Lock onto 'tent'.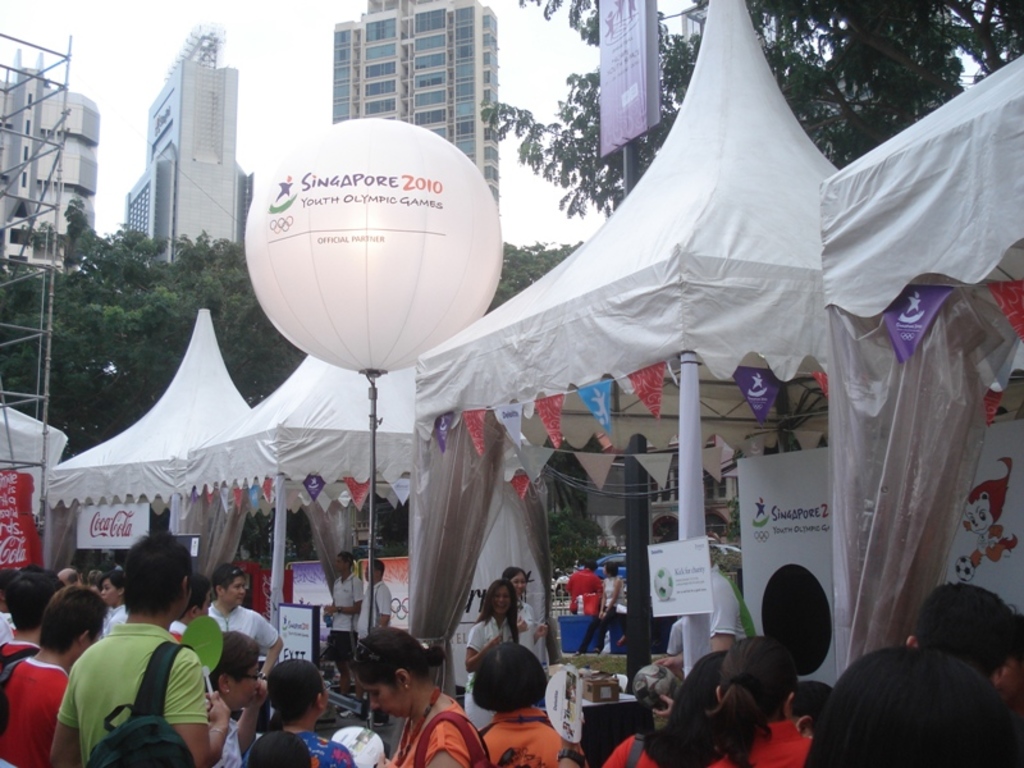
Locked: [left=307, top=18, right=910, bottom=767].
